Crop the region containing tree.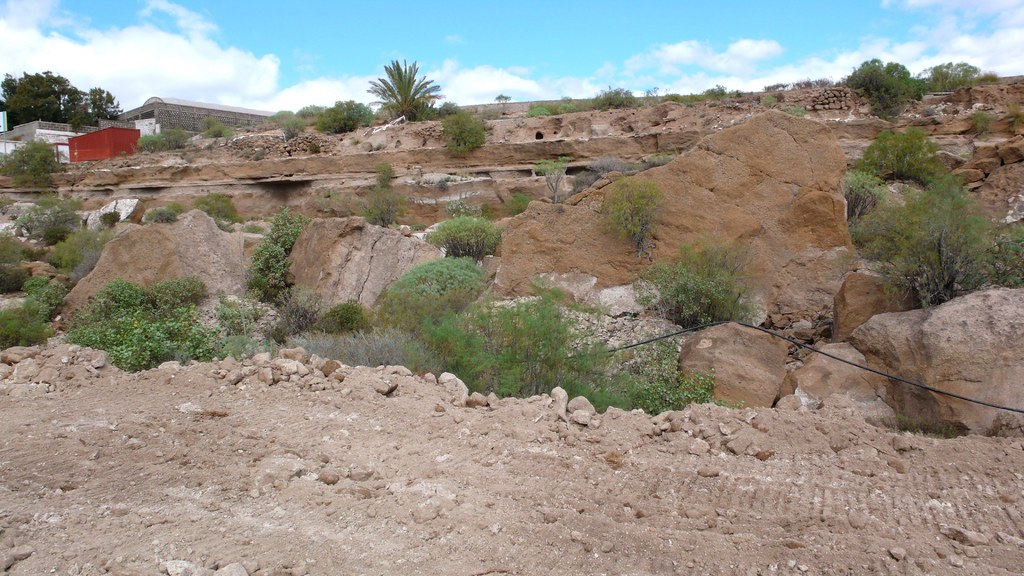
Crop region: 0, 67, 130, 141.
